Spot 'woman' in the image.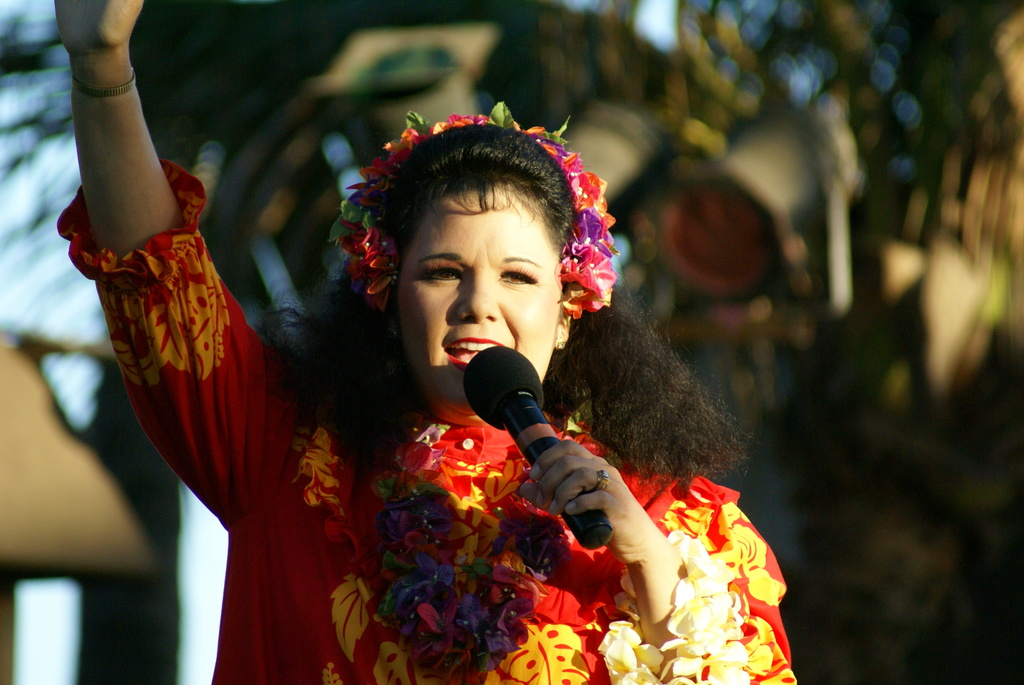
'woman' found at <bbox>63, 65, 792, 684</bbox>.
